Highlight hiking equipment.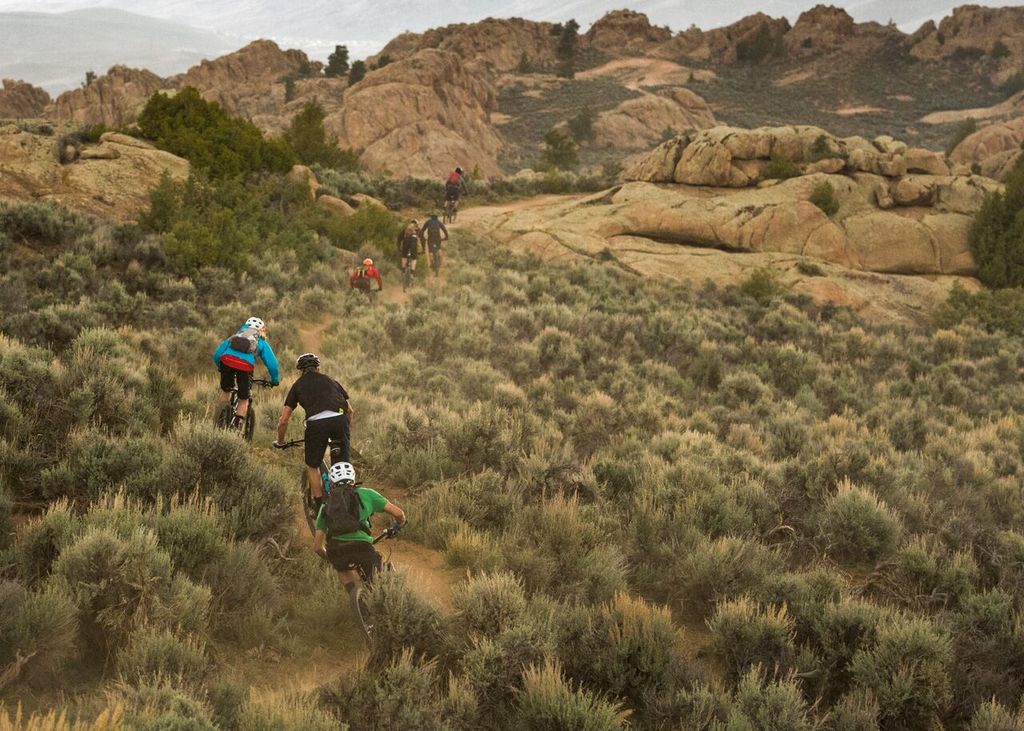
Highlighted region: select_region(230, 329, 262, 351).
